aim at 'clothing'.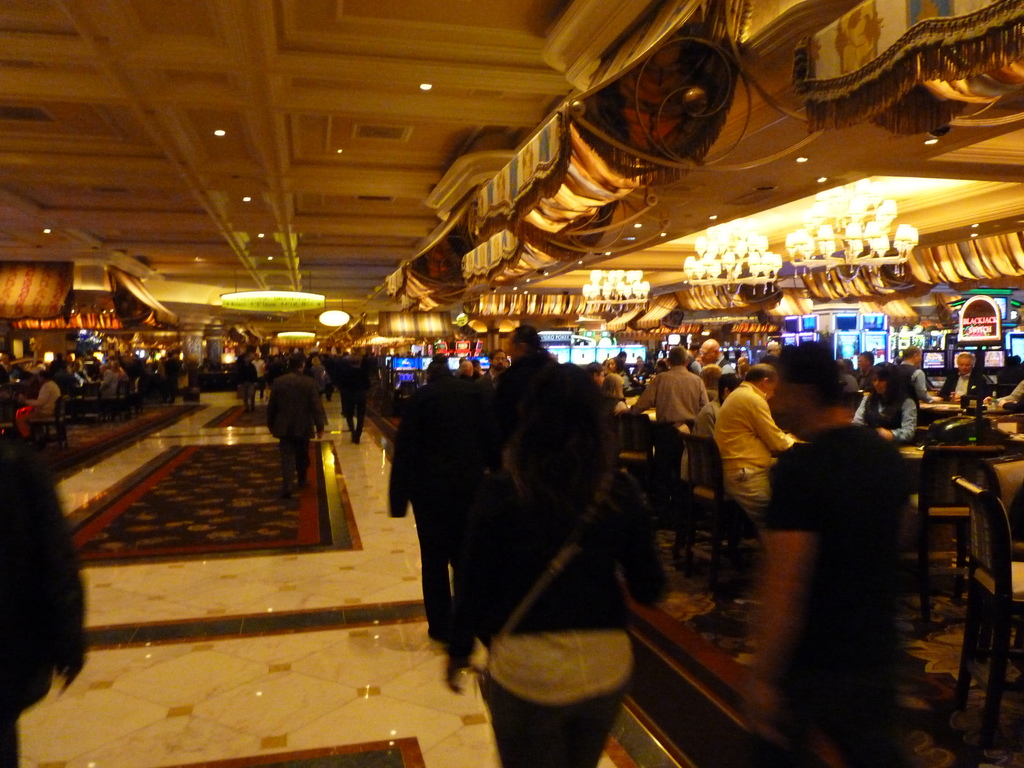
Aimed at [723,356,734,371].
